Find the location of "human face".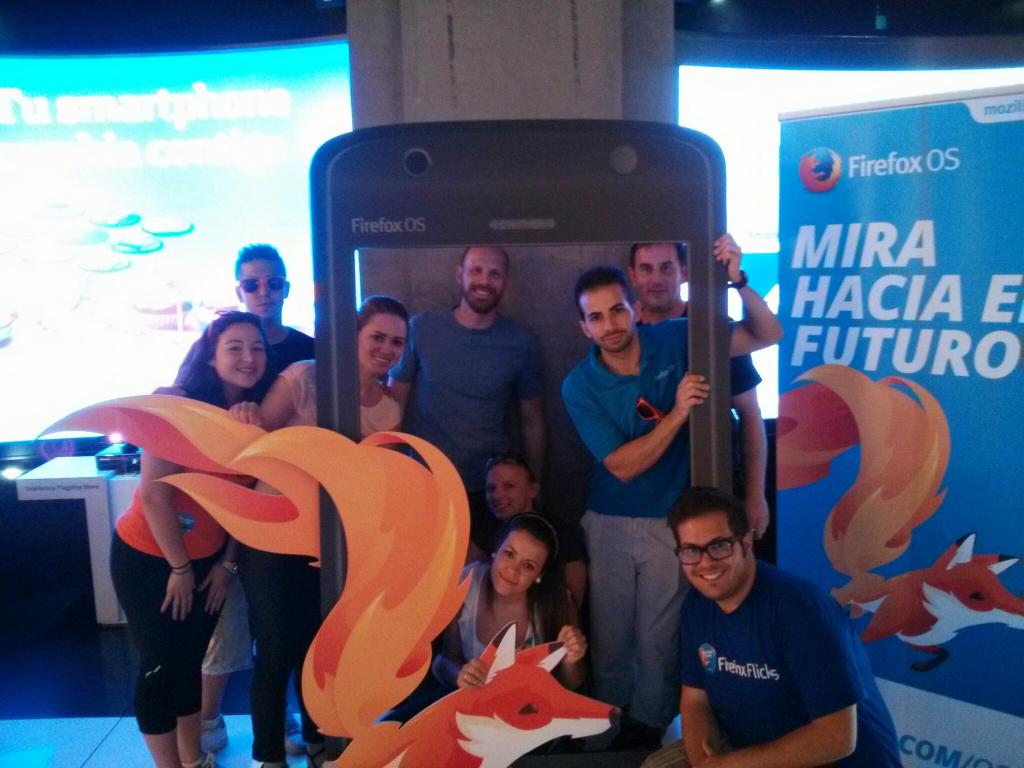
Location: 242, 257, 286, 317.
